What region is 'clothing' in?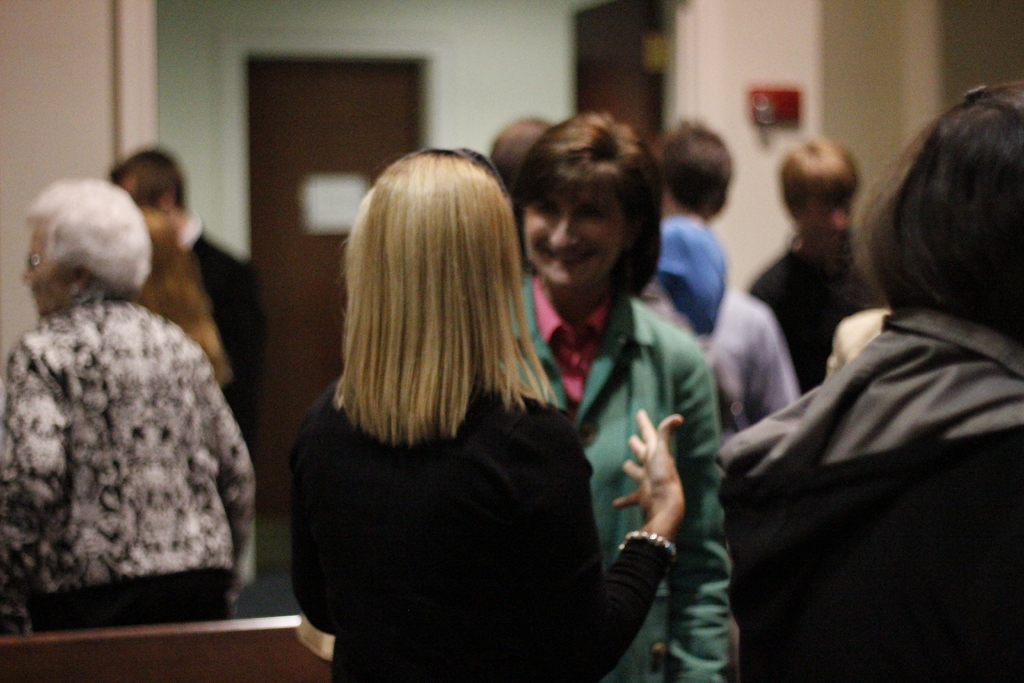
<region>714, 302, 1023, 682</region>.
